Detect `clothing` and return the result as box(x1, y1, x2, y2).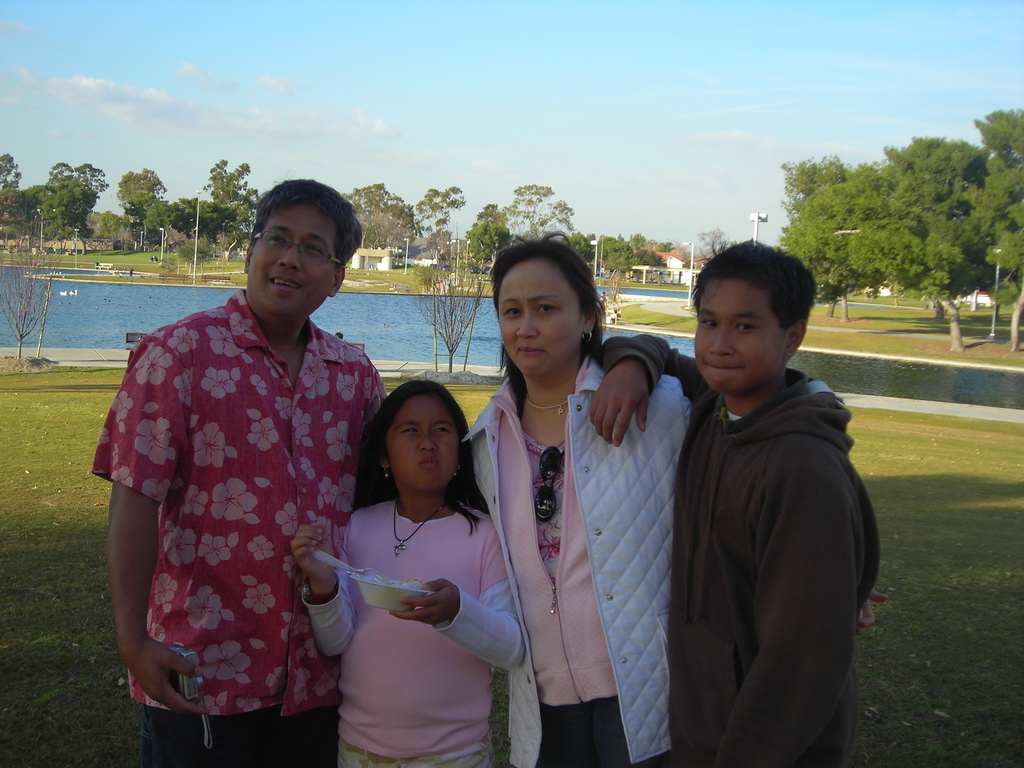
box(596, 331, 878, 767).
